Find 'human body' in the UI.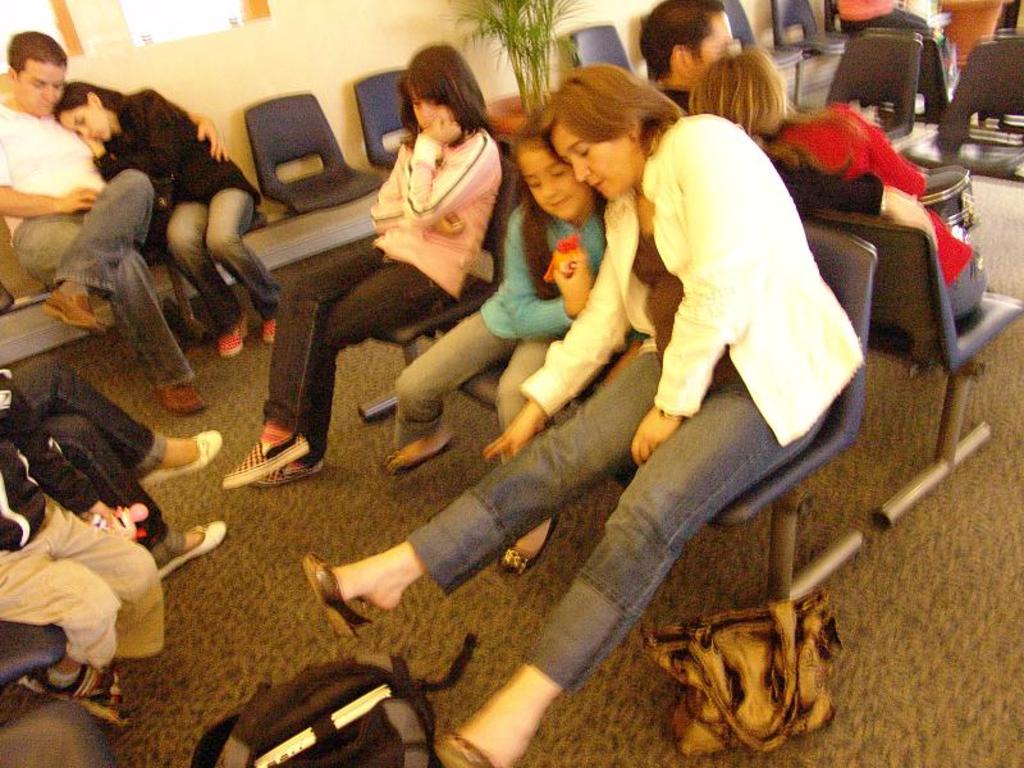
UI element at bbox=(0, 445, 172, 740).
